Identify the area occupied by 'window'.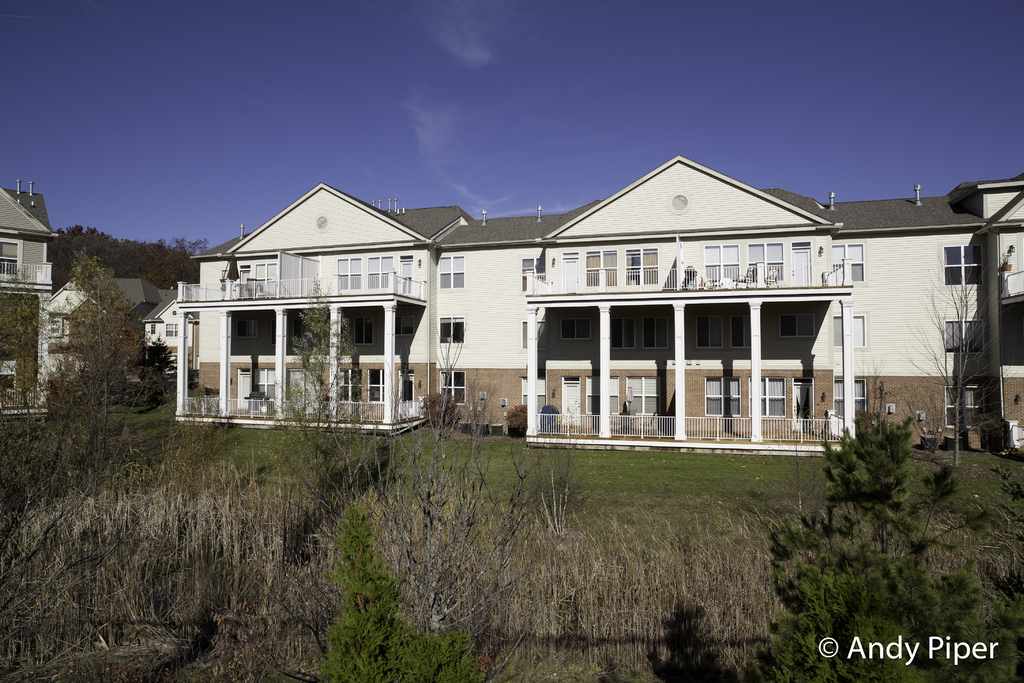
Area: BBox(740, 238, 785, 284).
